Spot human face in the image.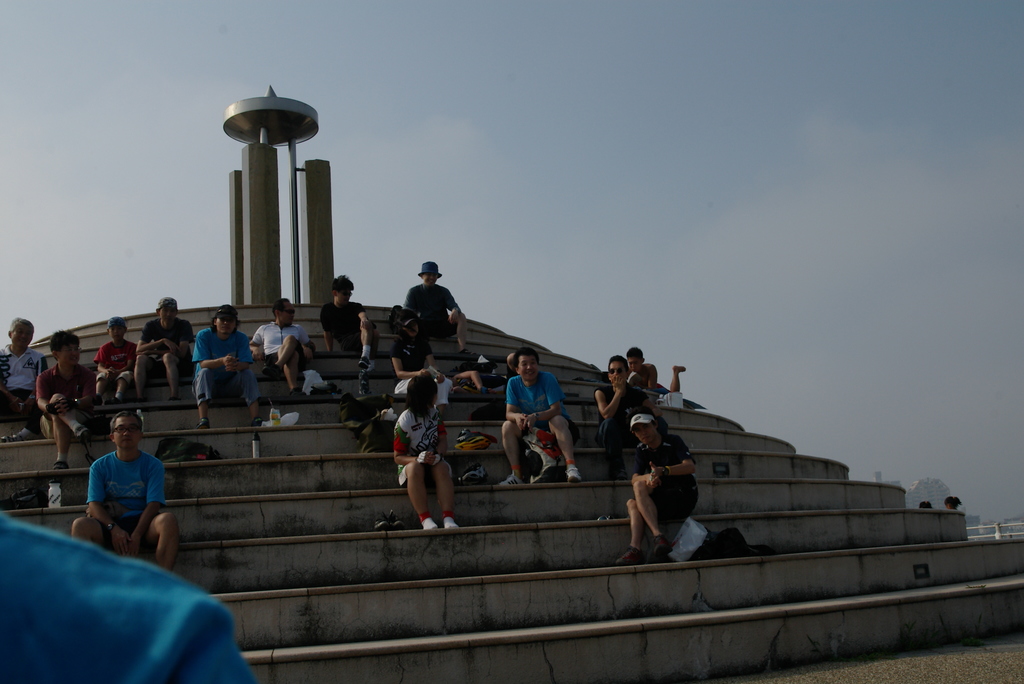
human face found at crop(516, 356, 537, 377).
